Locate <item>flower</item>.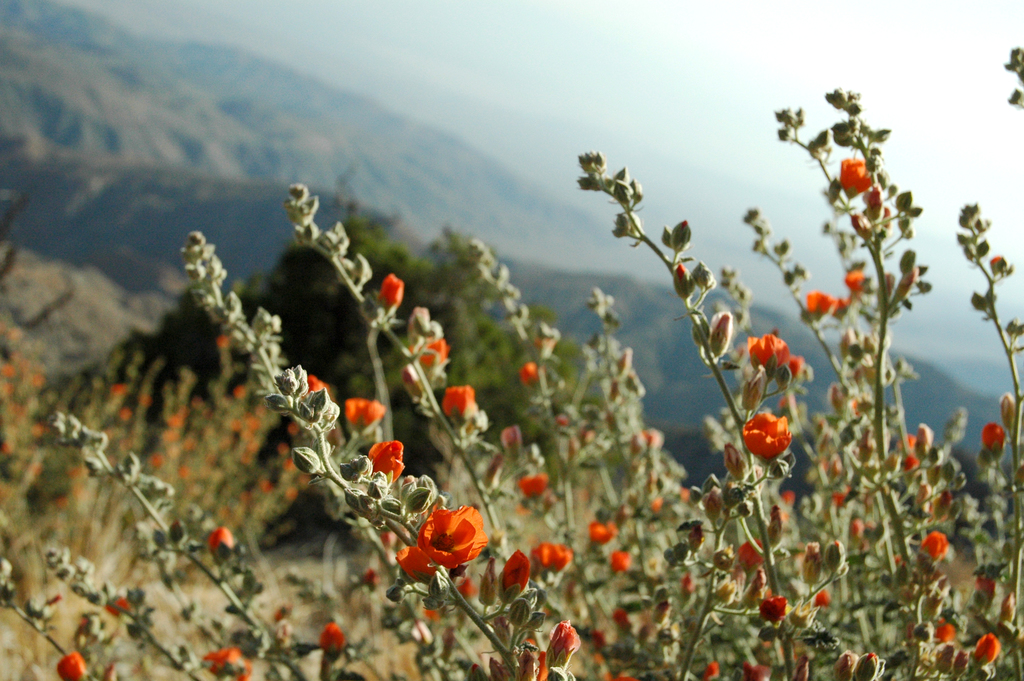
Bounding box: crop(735, 661, 767, 680).
